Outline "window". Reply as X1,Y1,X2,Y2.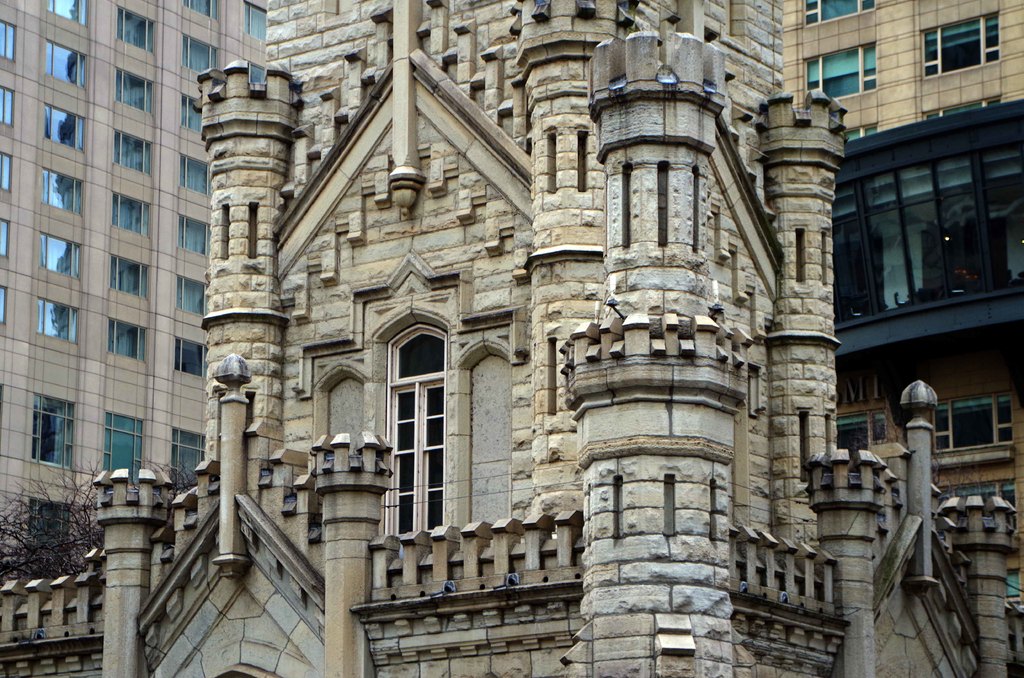
184,0,219,21.
